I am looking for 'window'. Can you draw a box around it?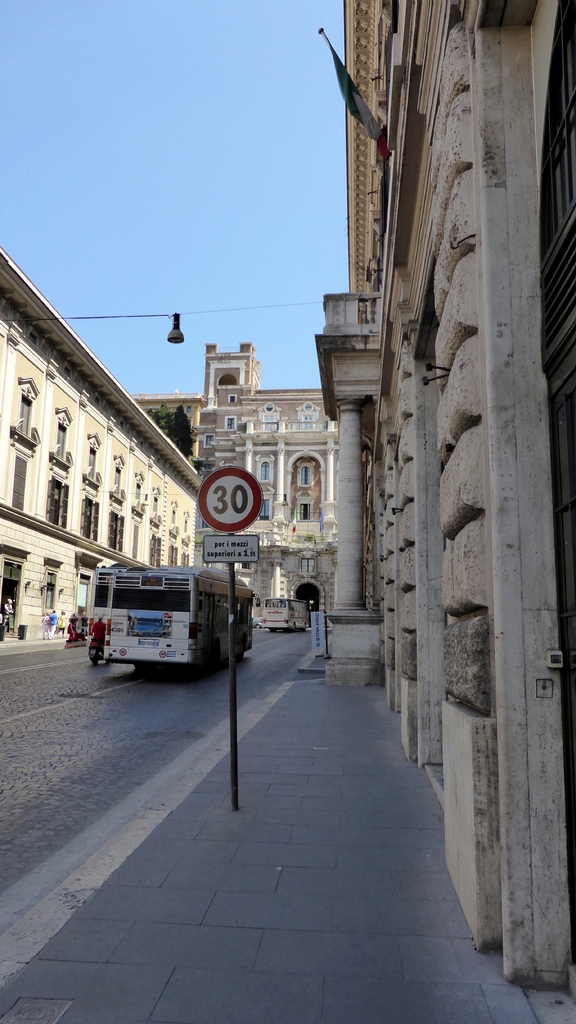
Sure, the bounding box is <box>224,413,236,432</box>.
